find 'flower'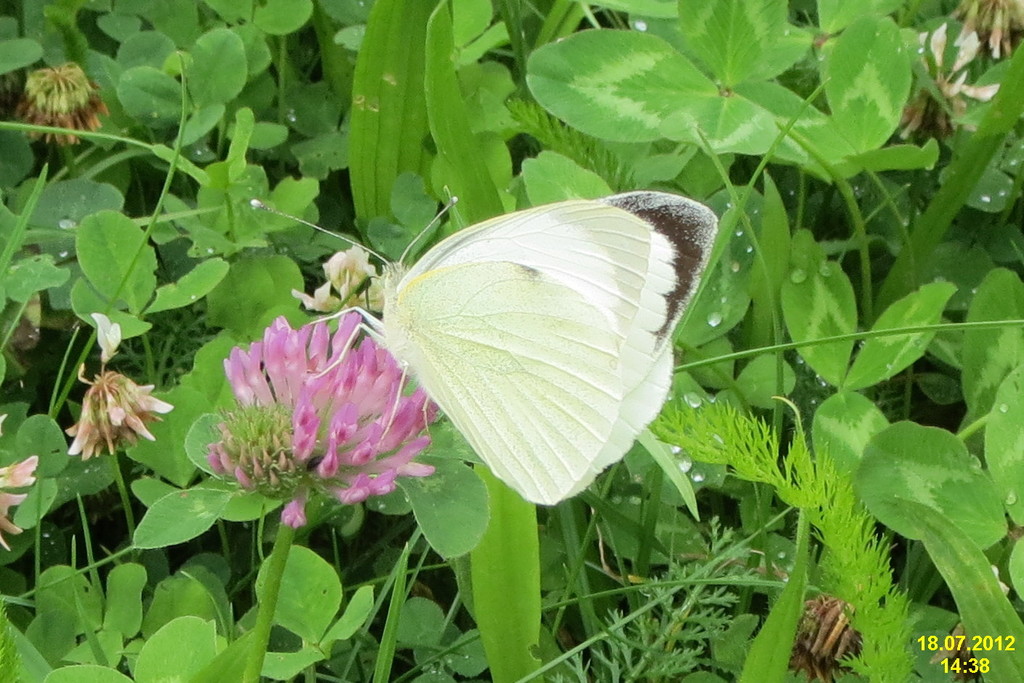
bbox(54, 354, 166, 466)
